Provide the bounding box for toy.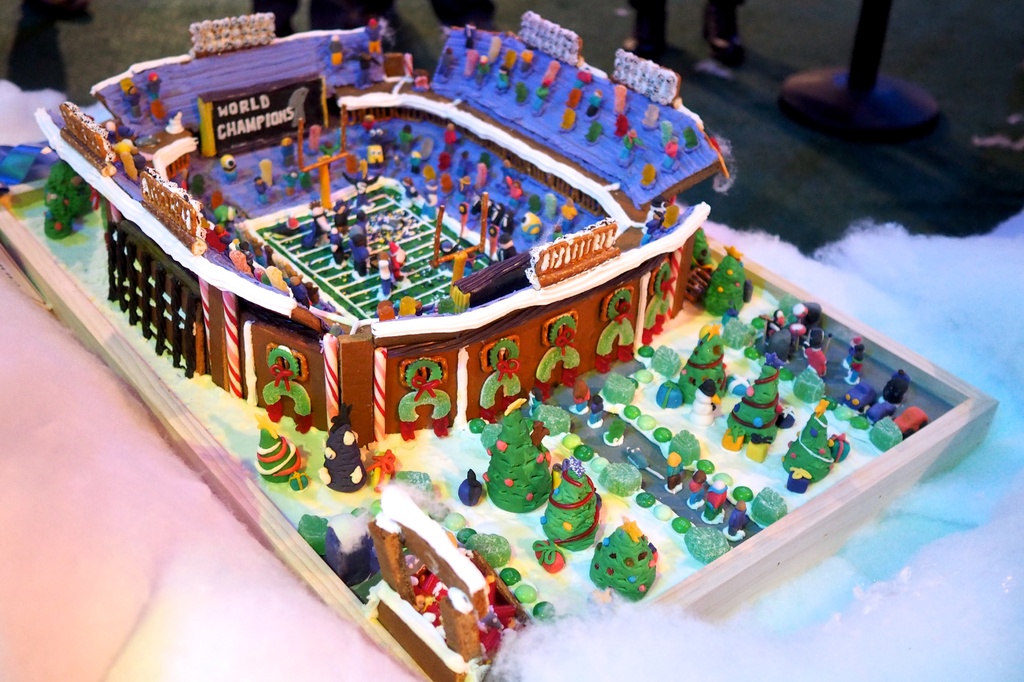
(left=307, top=198, right=332, bottom=250).
